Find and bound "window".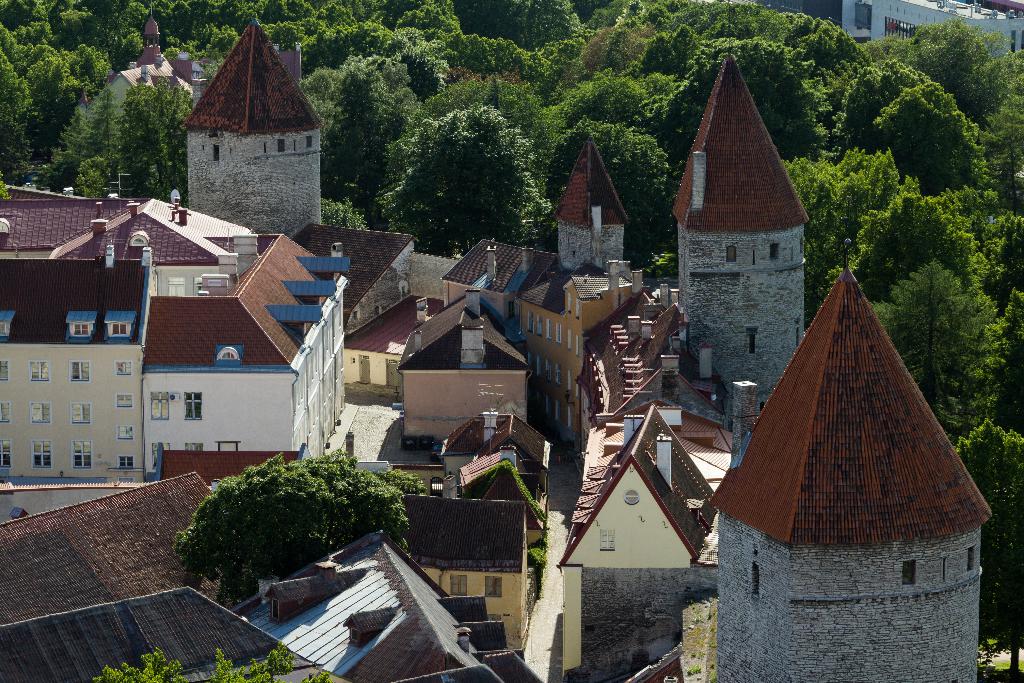
Bound: <region>110, 322, 125, 336</region>.
